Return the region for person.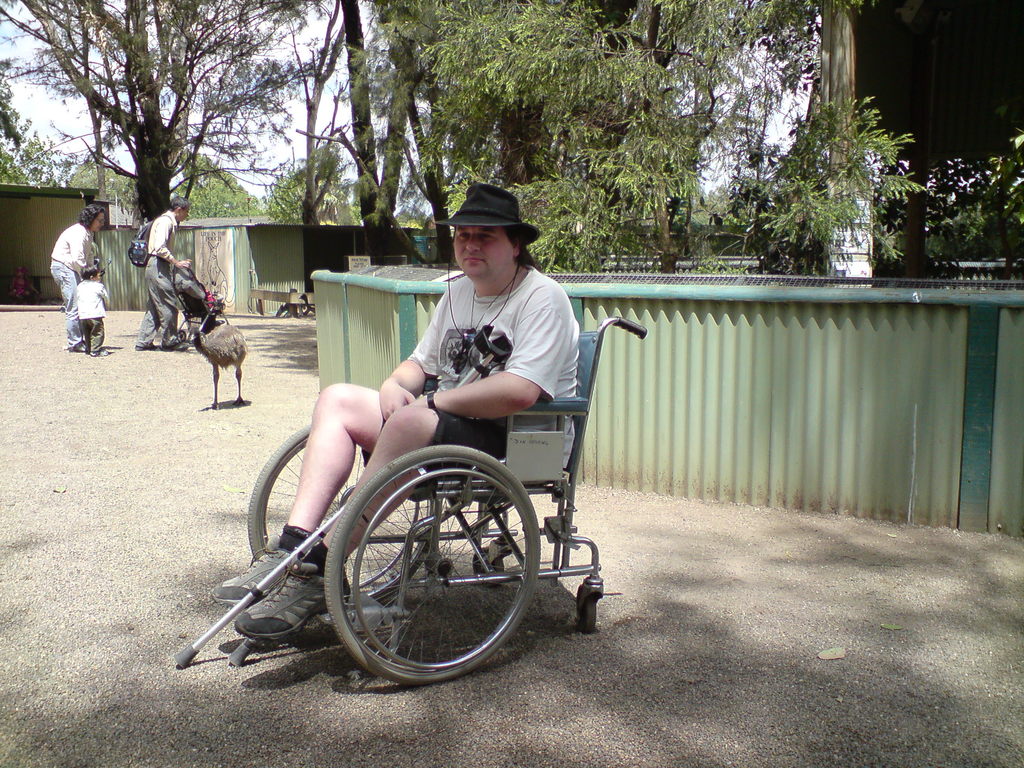
bbox(136, 197, 193, 350).
